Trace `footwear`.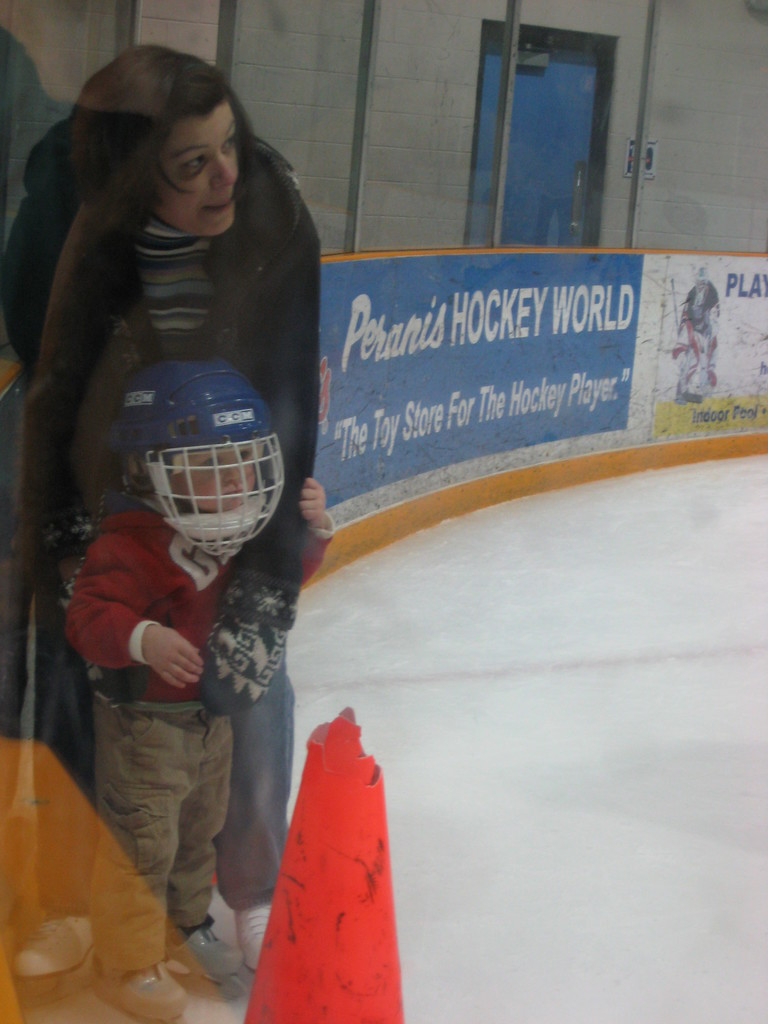
Traced to locate(17, 908, 94, 1002).
